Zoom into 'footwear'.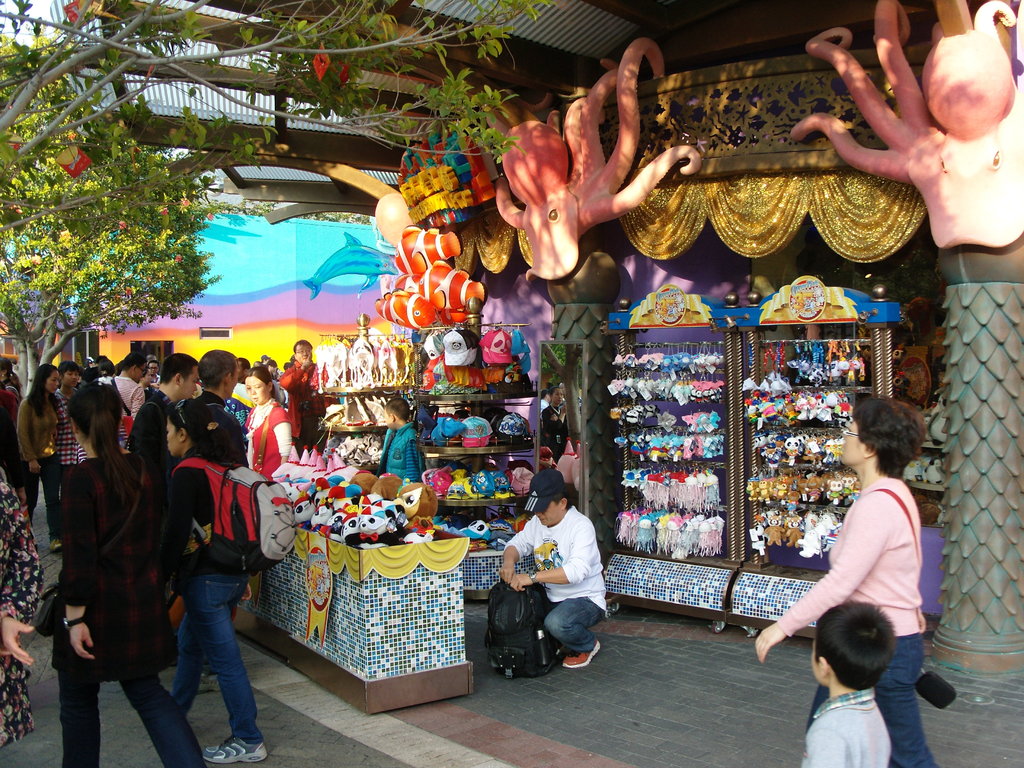
Zoom target: l=563, t=639, r=599, b=666.
